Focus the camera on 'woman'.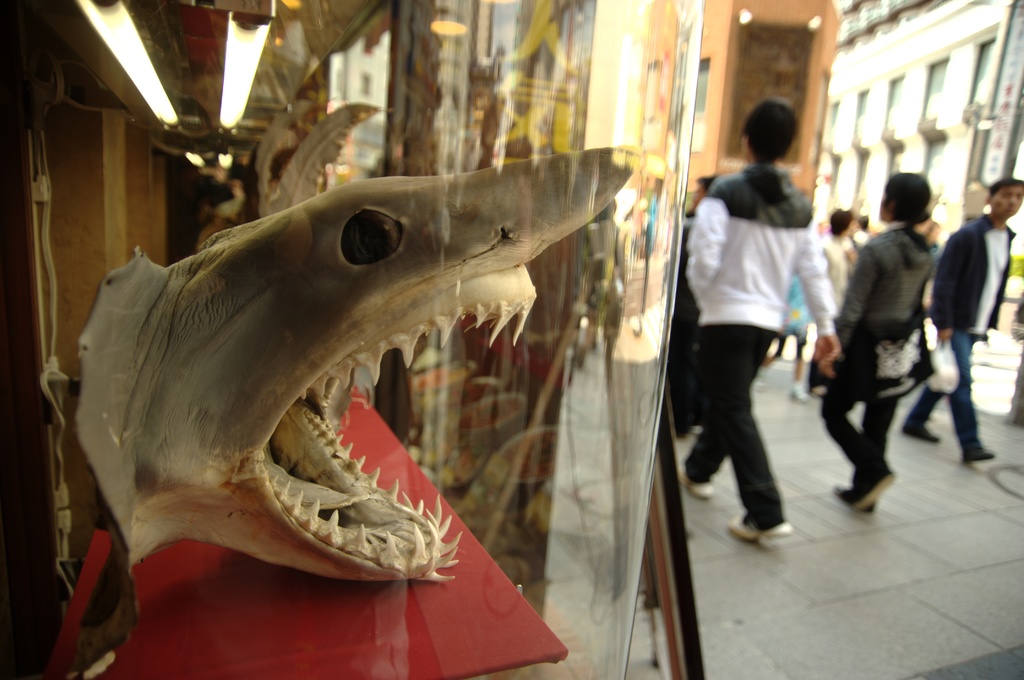
Focus region: rect(820, 172, 937, 517).
